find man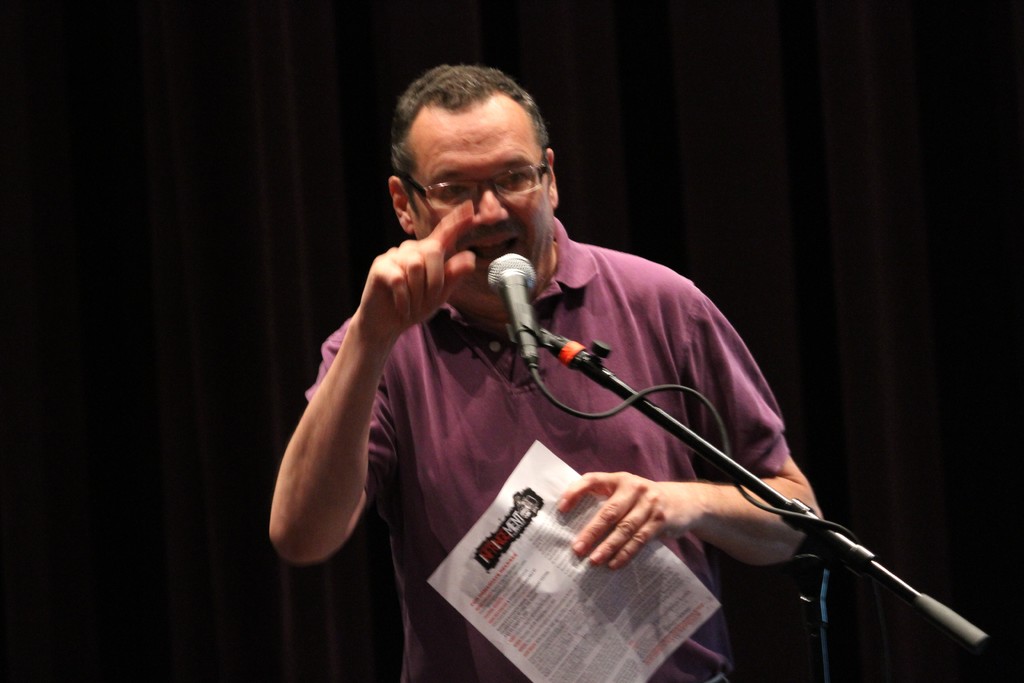
<region>268, 63, 824, 682</region>
